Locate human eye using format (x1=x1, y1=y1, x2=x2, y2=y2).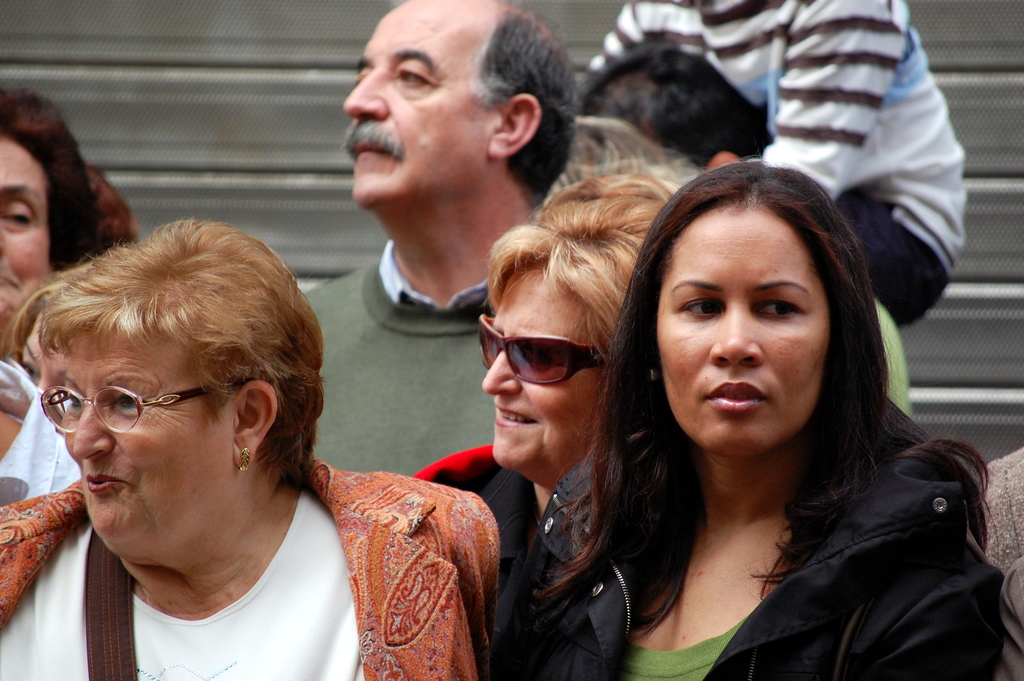
(x1=751, y1=297, x2=804, y2=323).
